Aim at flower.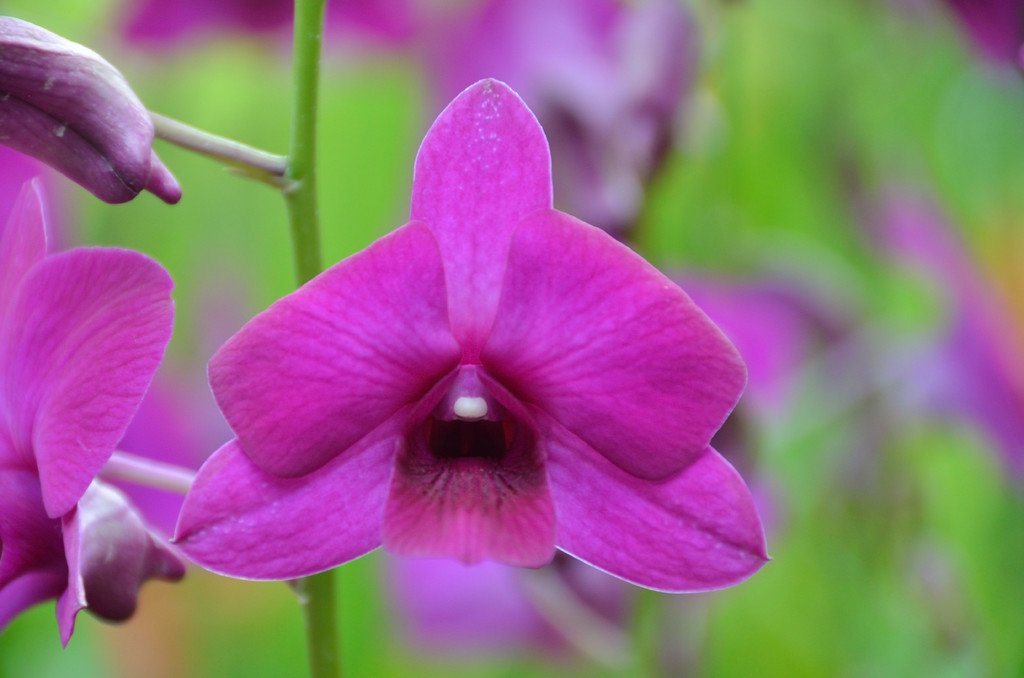
Aimed at [380,276,851,650].
